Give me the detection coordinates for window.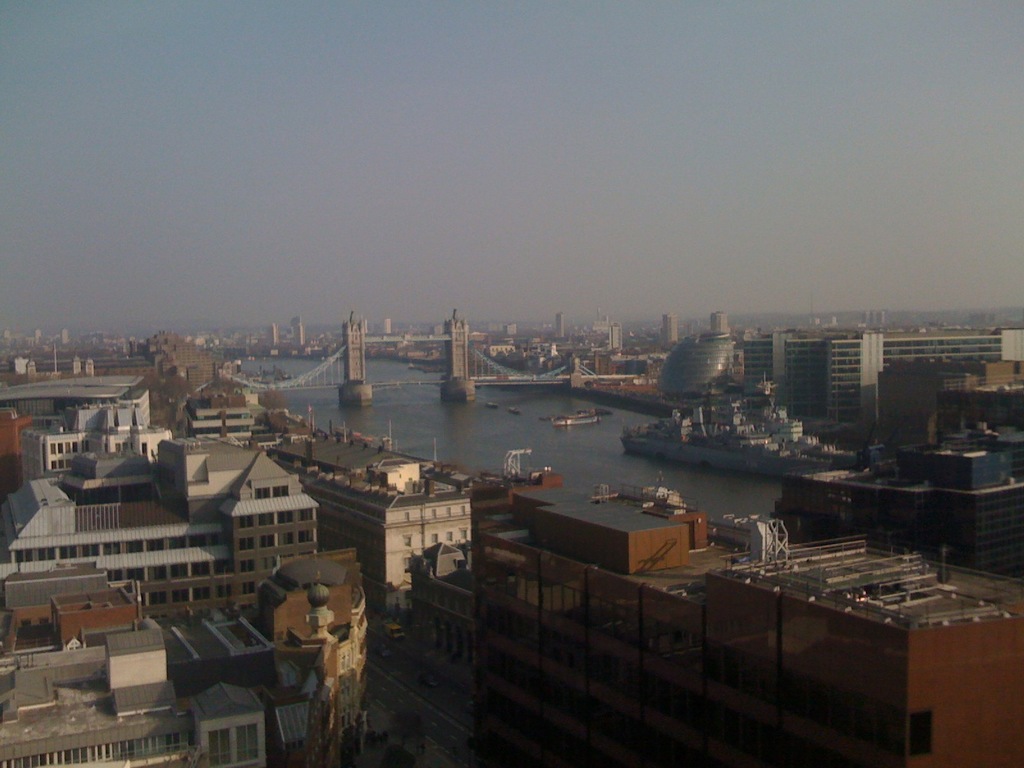
rect(234, 729, 259, 762).
